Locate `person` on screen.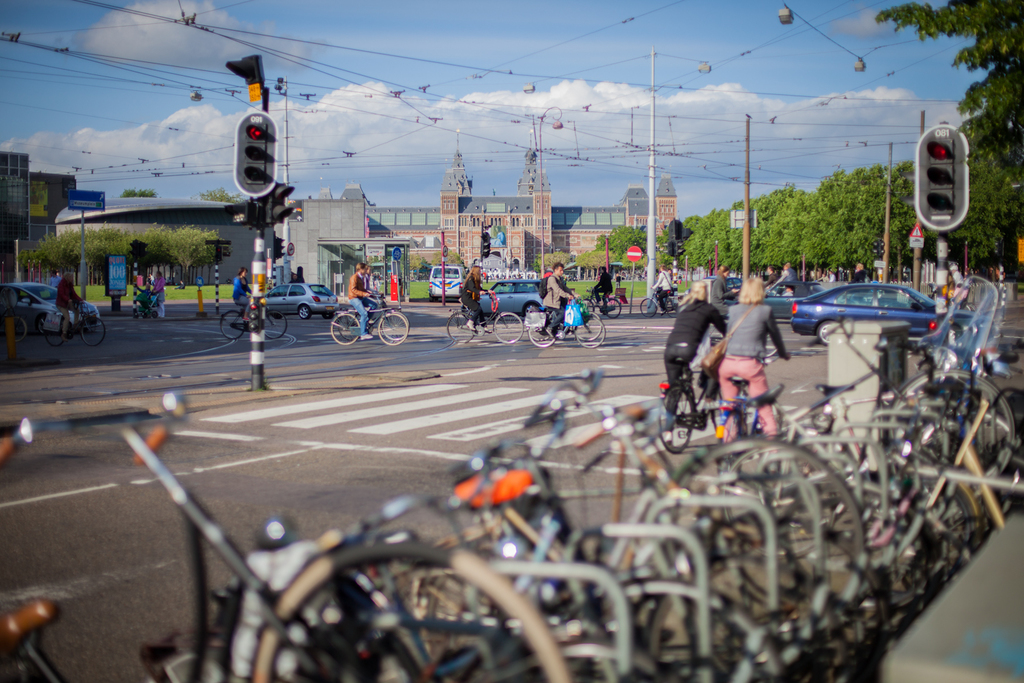
On screen at 146 270 163 320.
